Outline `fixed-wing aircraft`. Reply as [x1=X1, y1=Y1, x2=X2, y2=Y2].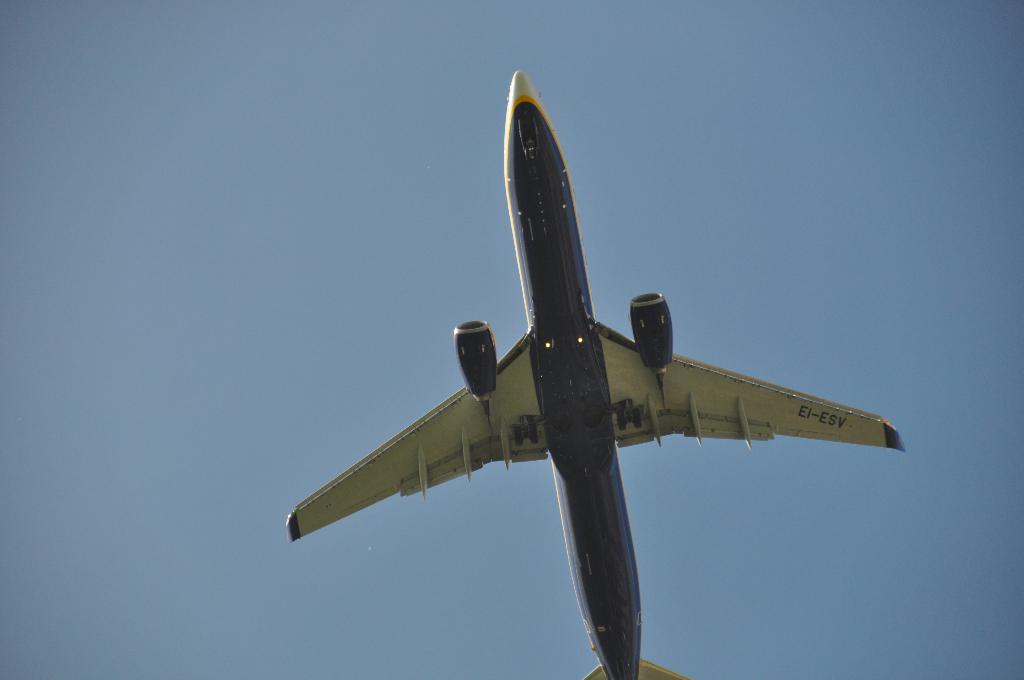
[x1=287, y1=69, x2=905, y2=679].
